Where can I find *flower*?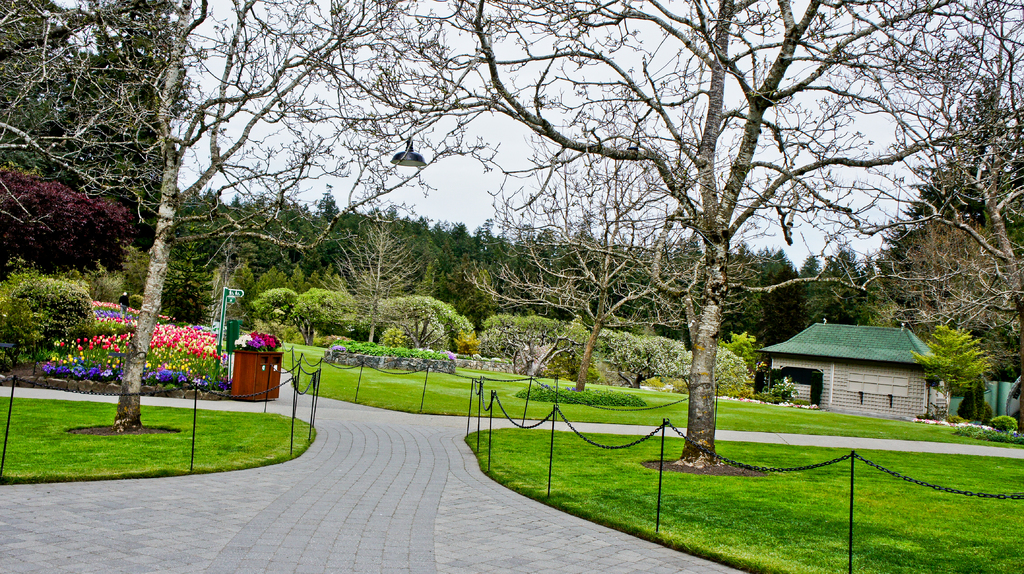
You can find it at (x1=444, y1=351, x2=456, y2=360).
